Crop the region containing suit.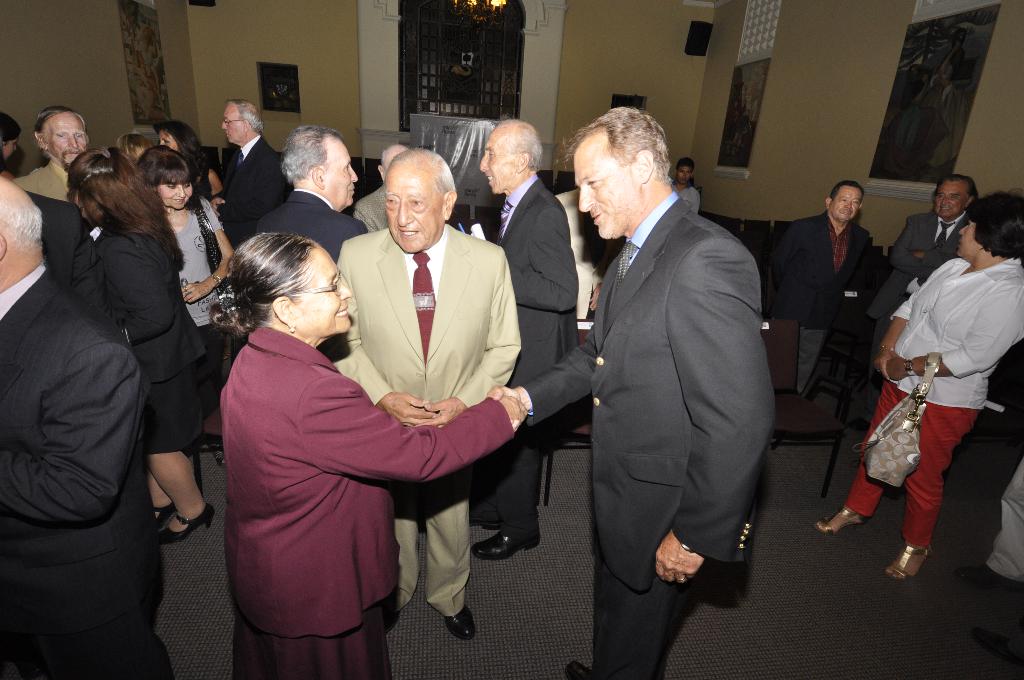
Crop region: (495,174,582,521).
